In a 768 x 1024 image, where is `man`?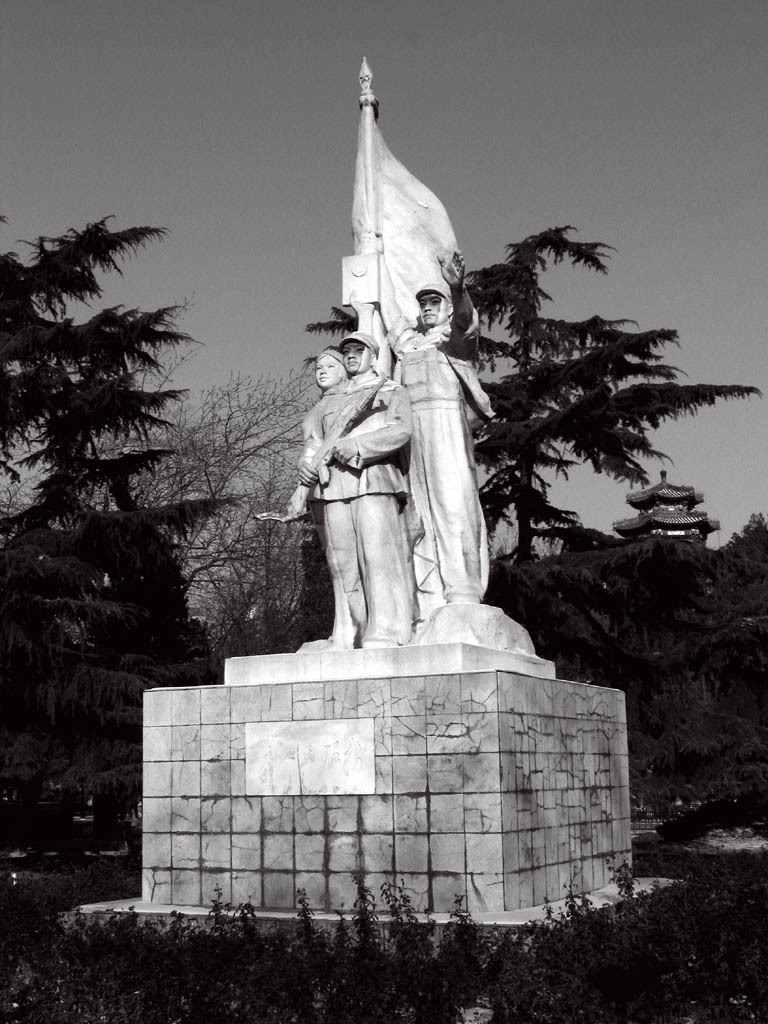
298/338/409/643.
